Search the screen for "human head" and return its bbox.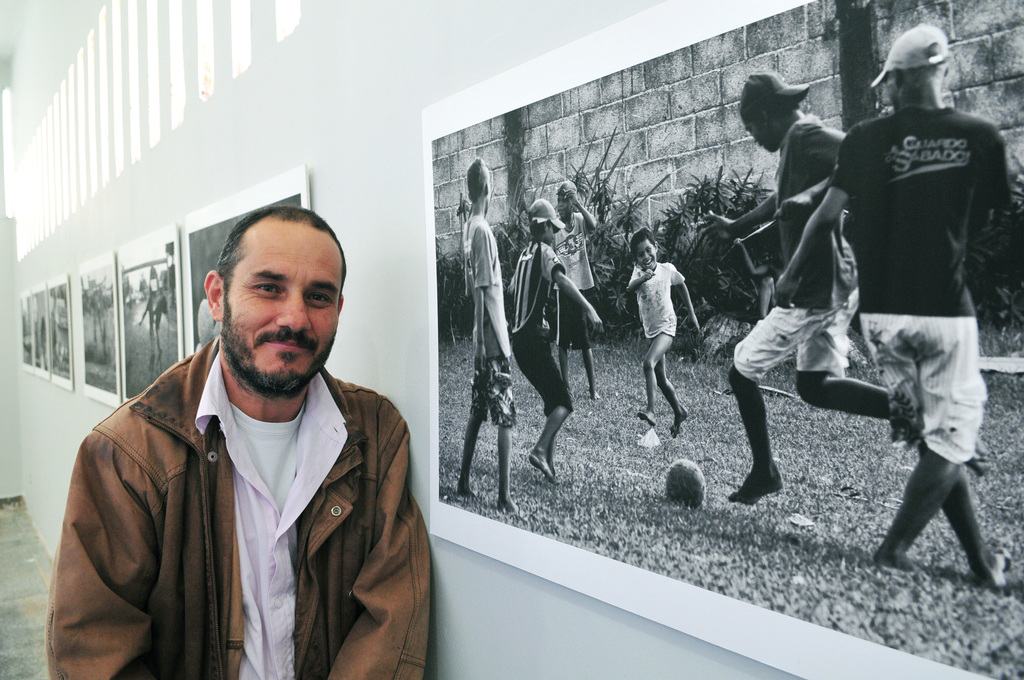
Found: rect(465, 159, 490, 207).
